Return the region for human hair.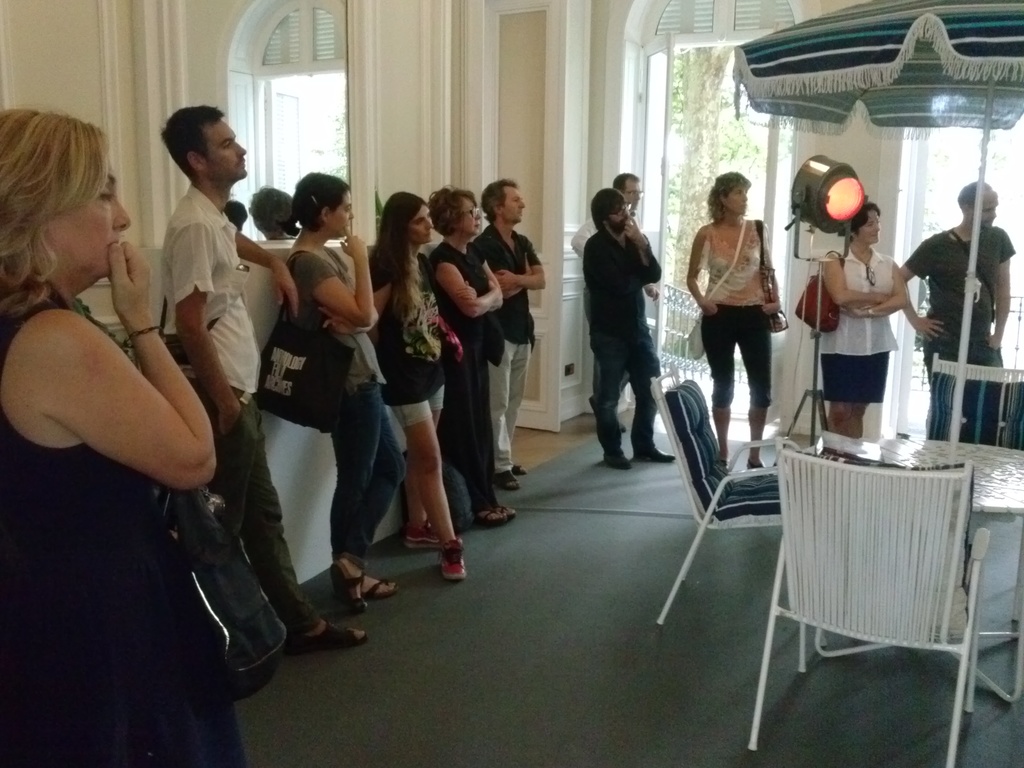
[left=366, top=190, right=431, bottom=323].
